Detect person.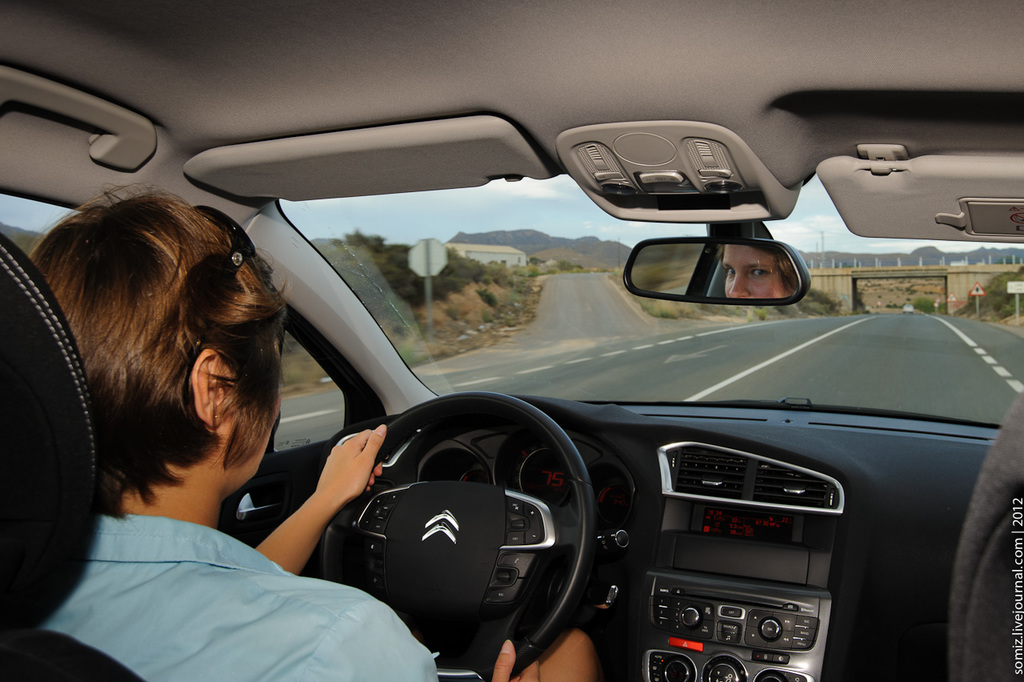
Detected at crop(718, 243, 796, 299).
